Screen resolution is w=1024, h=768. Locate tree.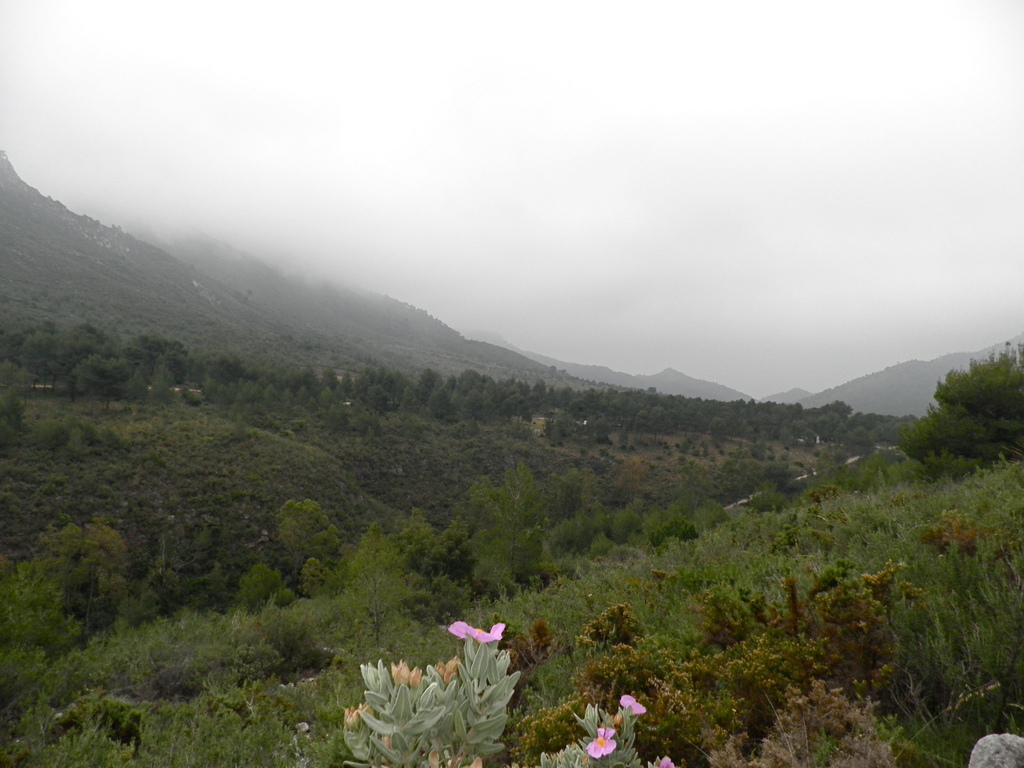
902, 336, 1022, 466.
